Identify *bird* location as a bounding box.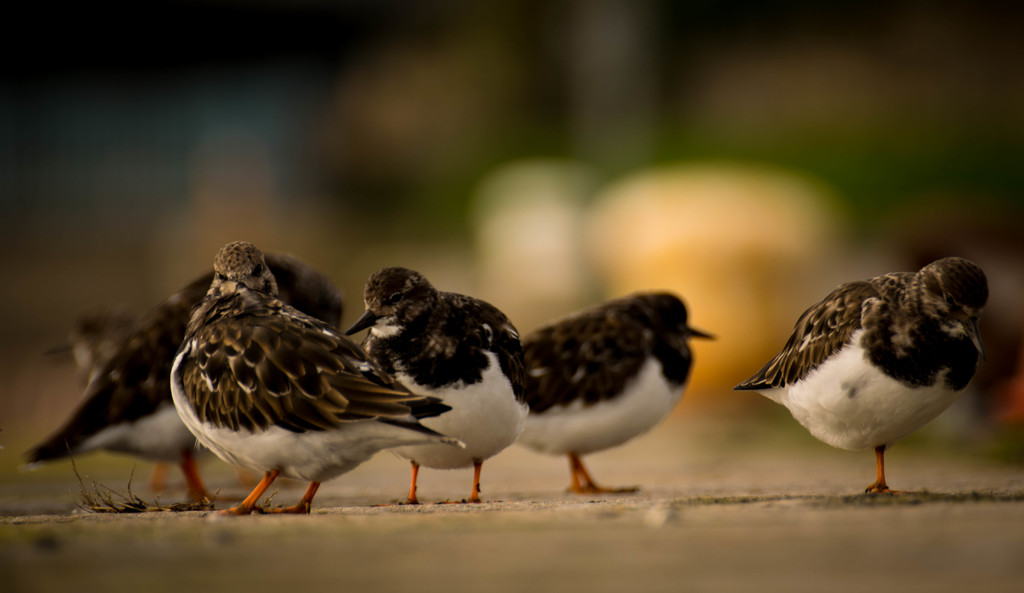
18,248,351,508.
